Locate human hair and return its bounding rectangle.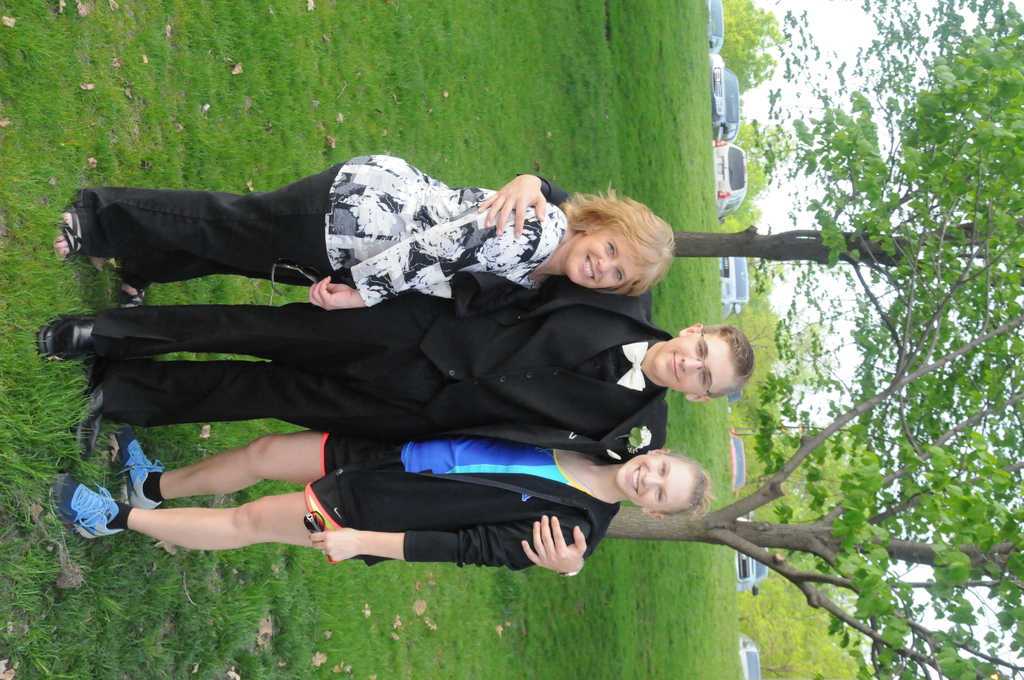
<region>694, 324, 753, 399</region>.
